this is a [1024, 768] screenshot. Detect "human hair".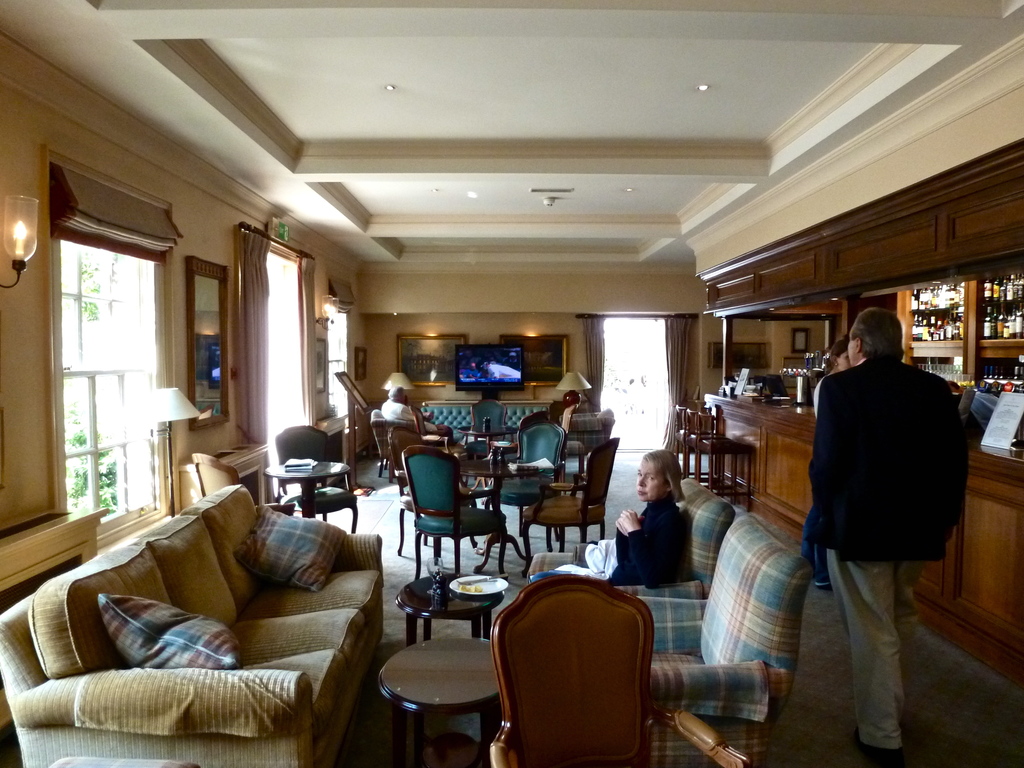
825 339 849 376.
